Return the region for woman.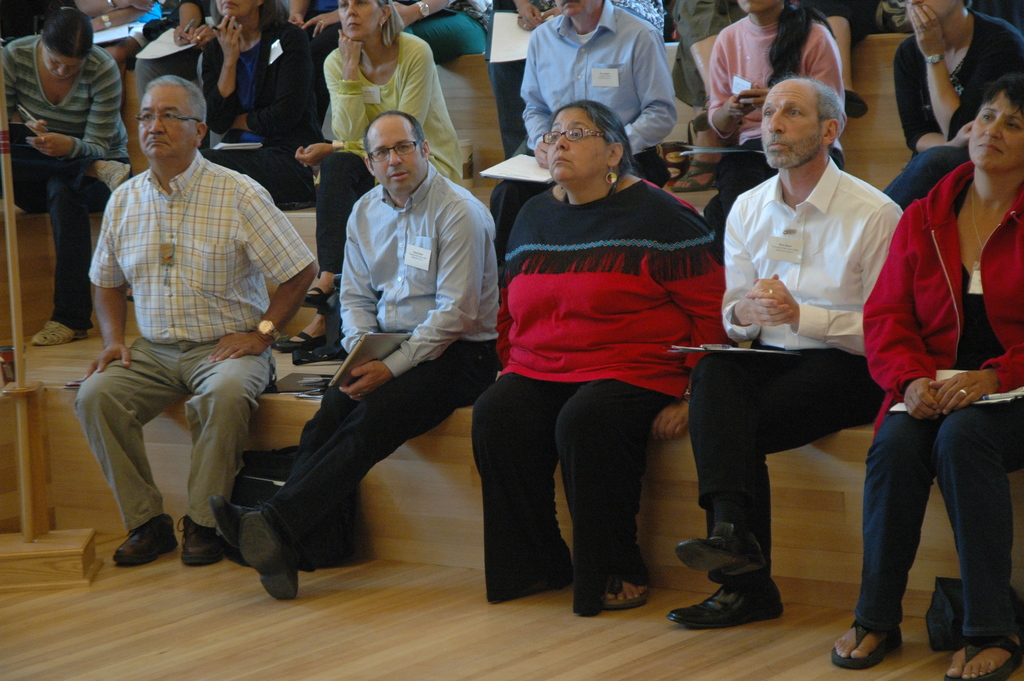
(x1=0, y1=12, x2=134, y2=338).
